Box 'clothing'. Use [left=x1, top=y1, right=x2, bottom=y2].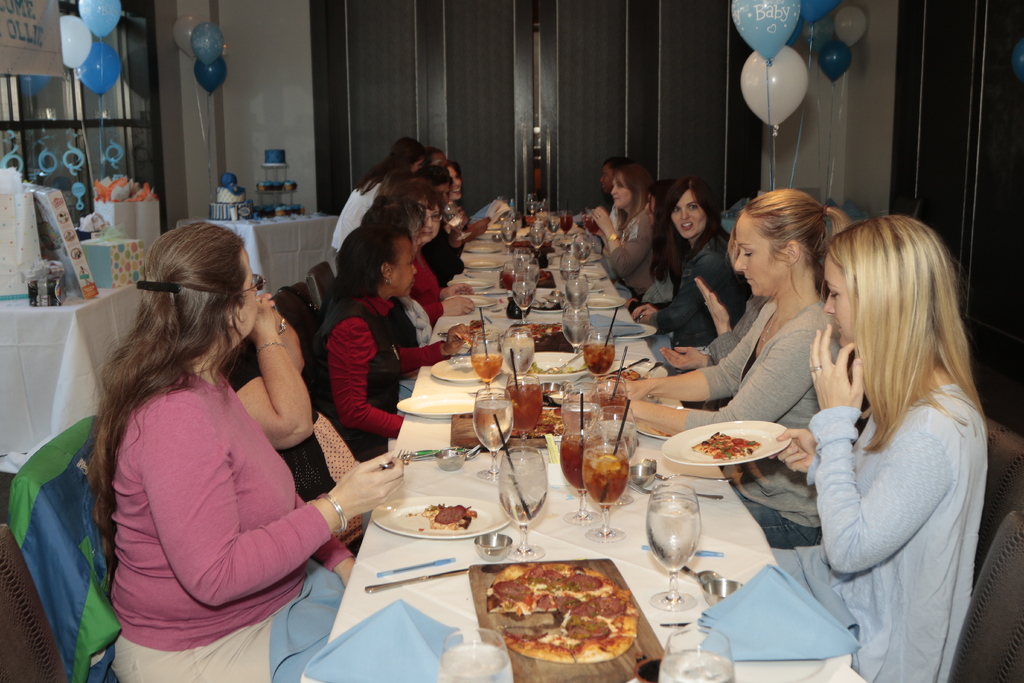
[left=316, top=291, right=448, bottom=463].
